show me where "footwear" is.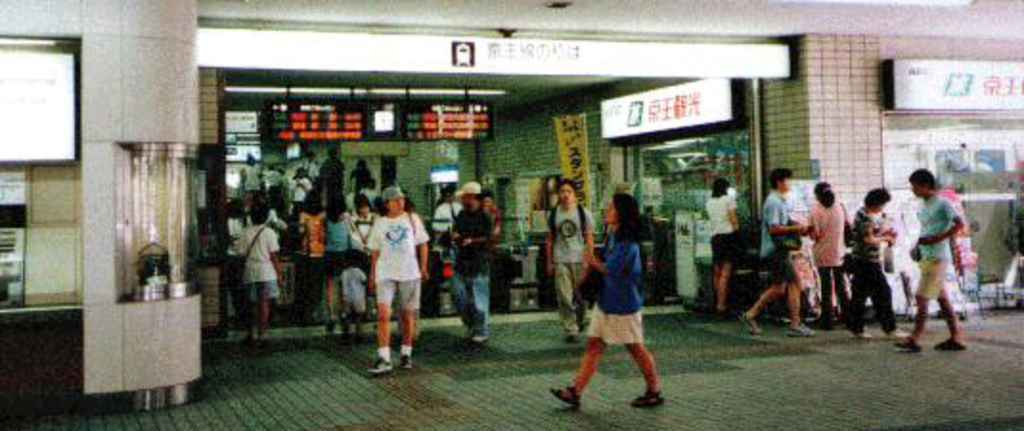
"footwear" is at 735 312 760 339.
